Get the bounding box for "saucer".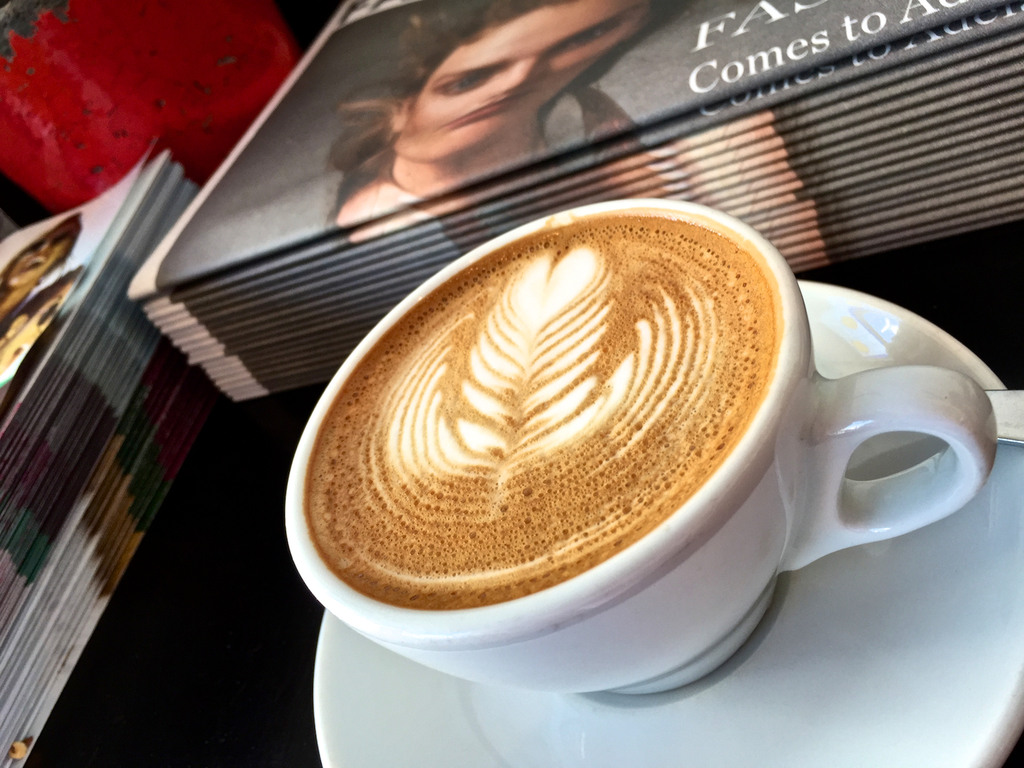
bbox=(310, 278, 1023, 767).
